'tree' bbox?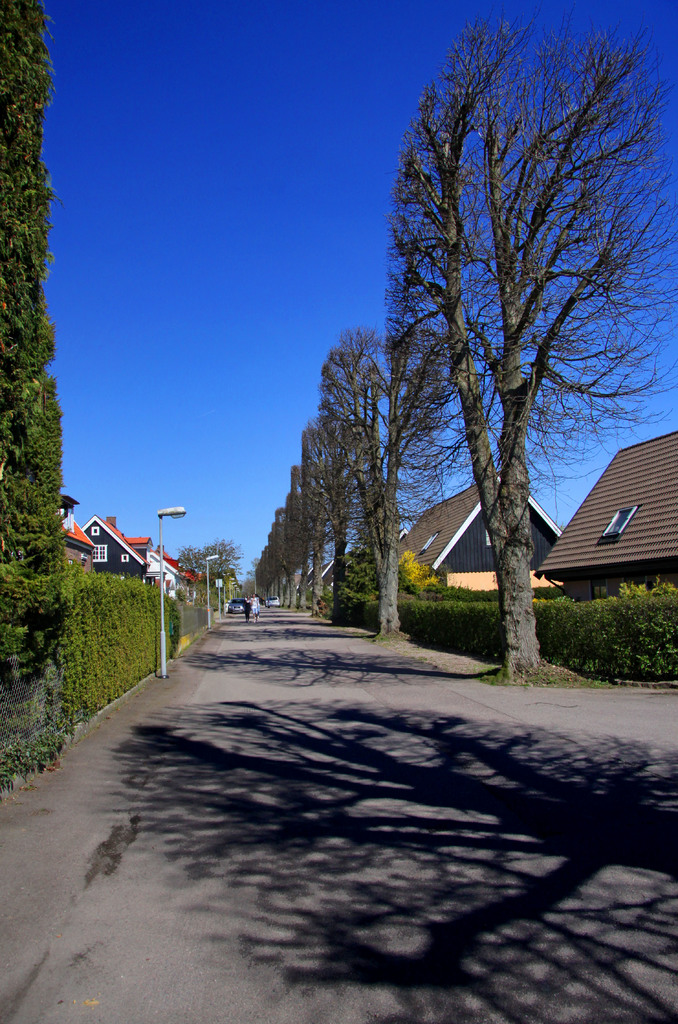
0,0,76,788
